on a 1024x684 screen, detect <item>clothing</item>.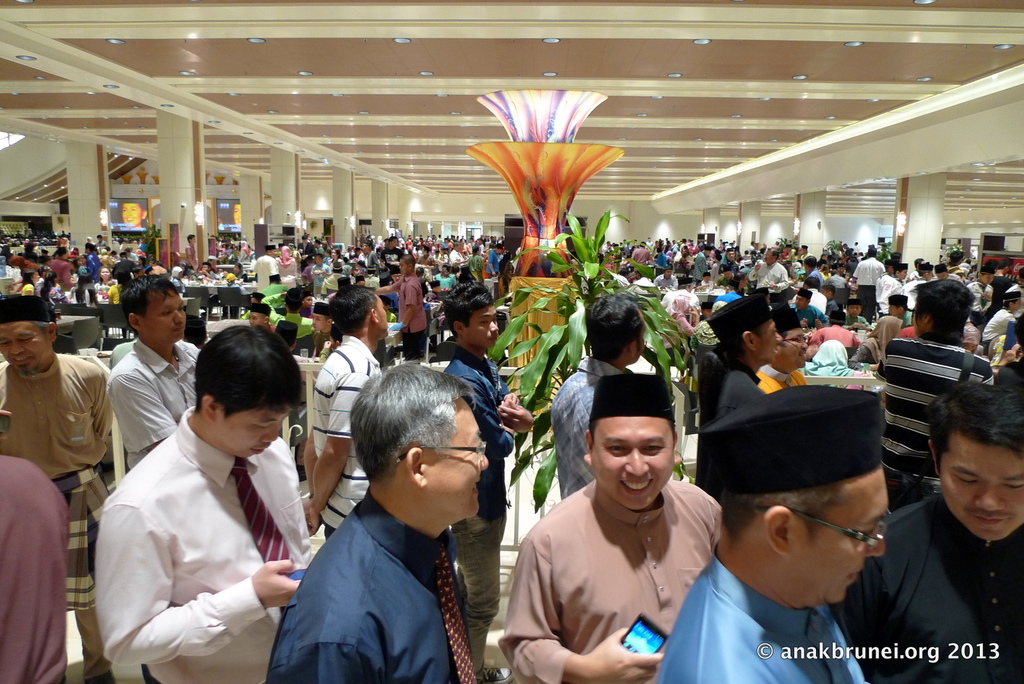
{"left": 394, "top": 272, "right": 433, "bottom": 355}.
